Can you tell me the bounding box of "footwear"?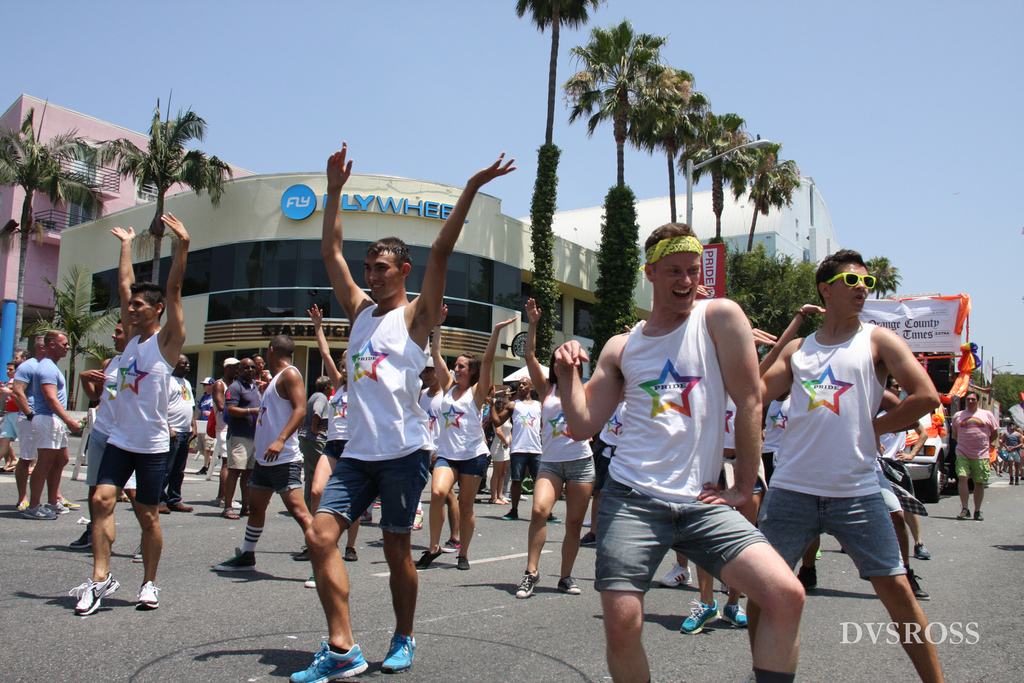
(444, 536, 461, 552).
